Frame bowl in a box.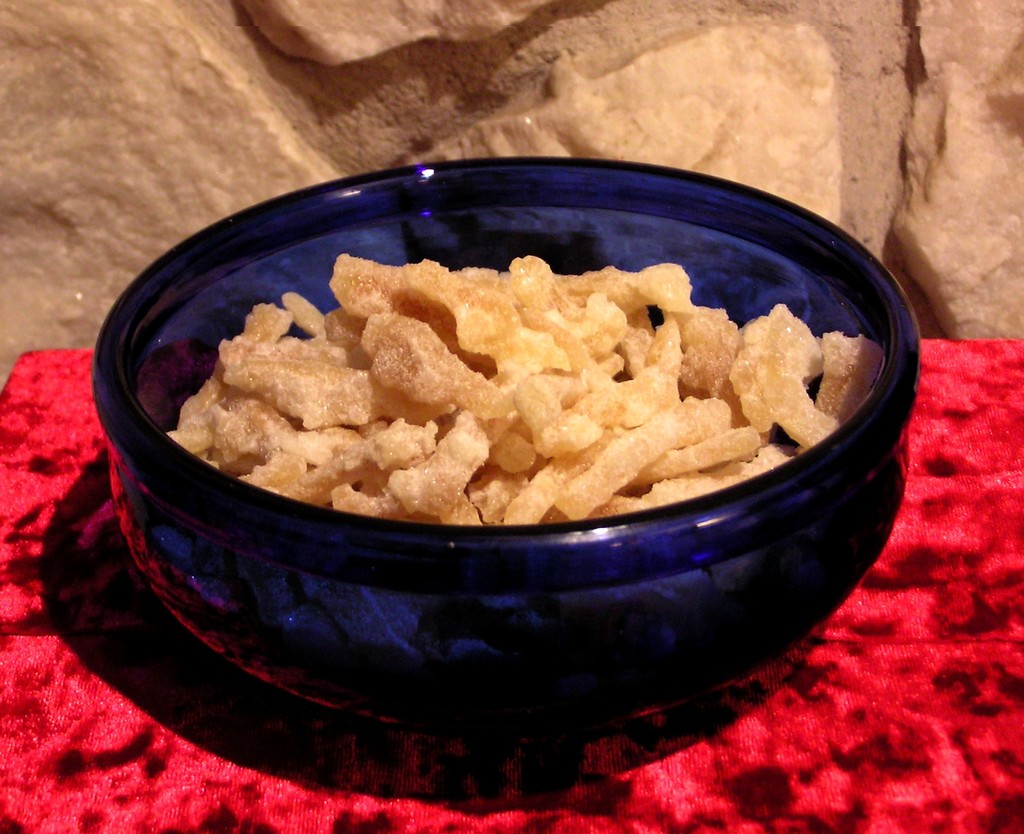
{"left": 88, "top": 147, "right": 925, "bottom": 742}.
